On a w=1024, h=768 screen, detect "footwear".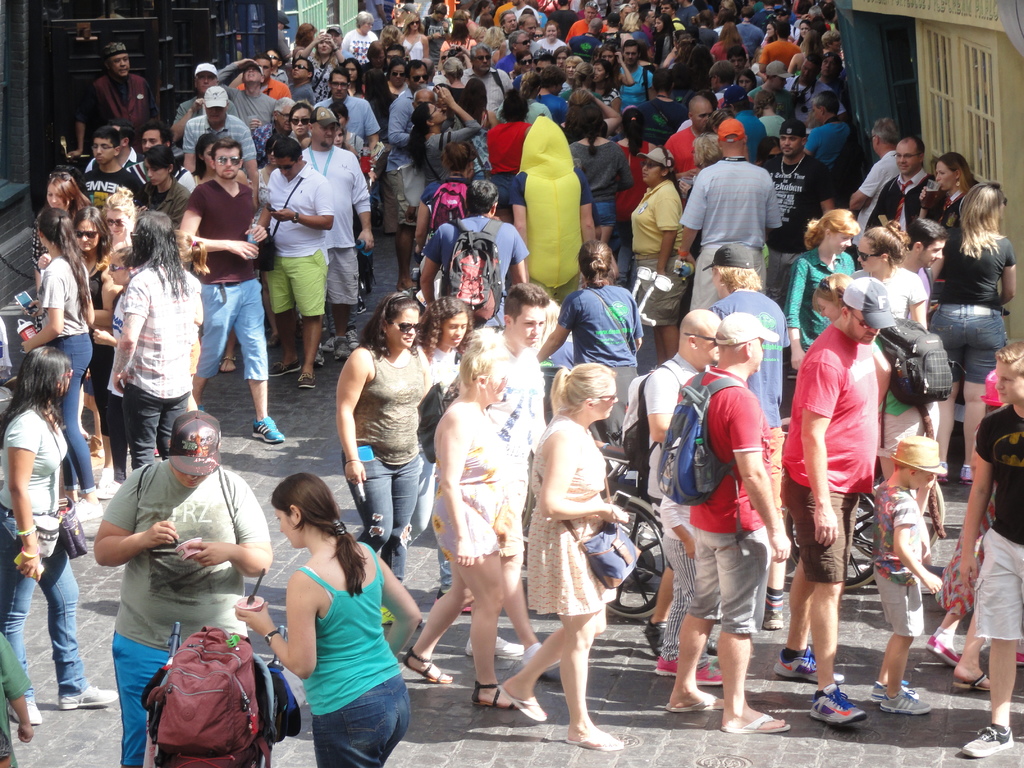
select_region(494, 685, 546, 728).
